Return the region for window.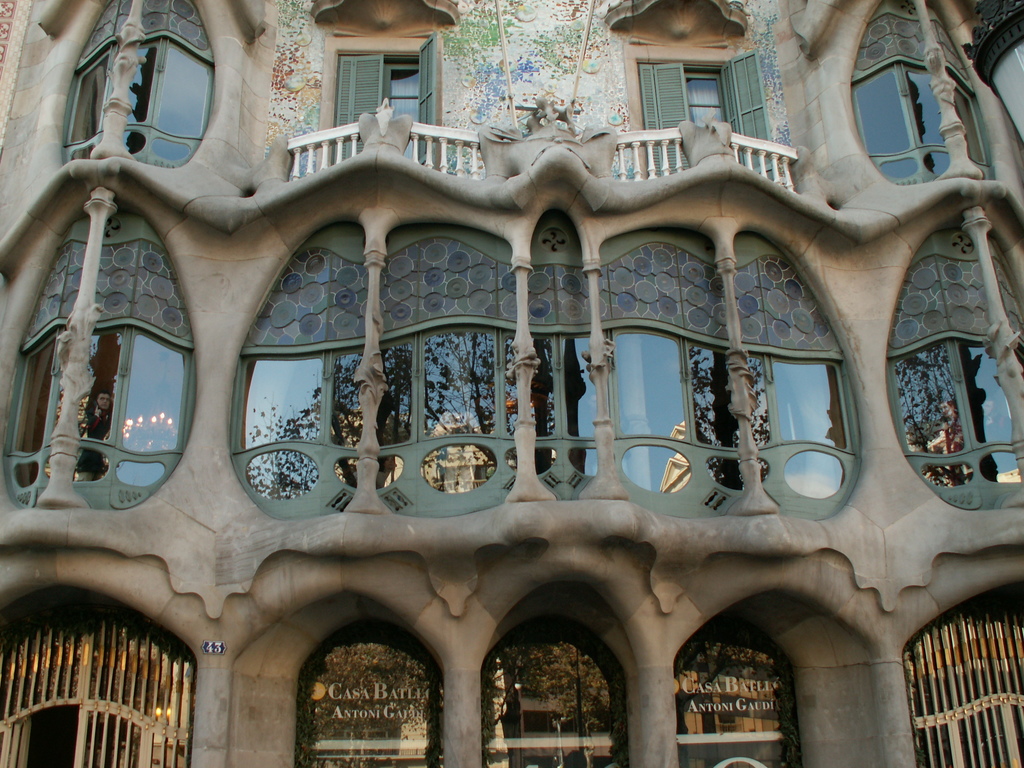
box(843, 0, 1023, 184).
